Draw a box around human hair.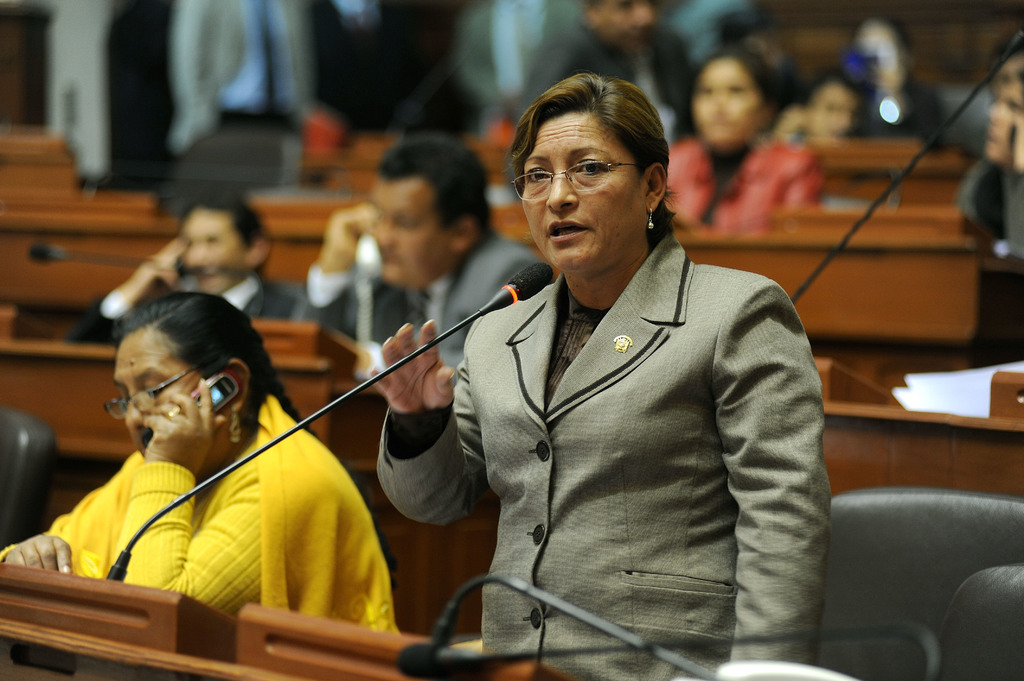
(114,290,326,436).
